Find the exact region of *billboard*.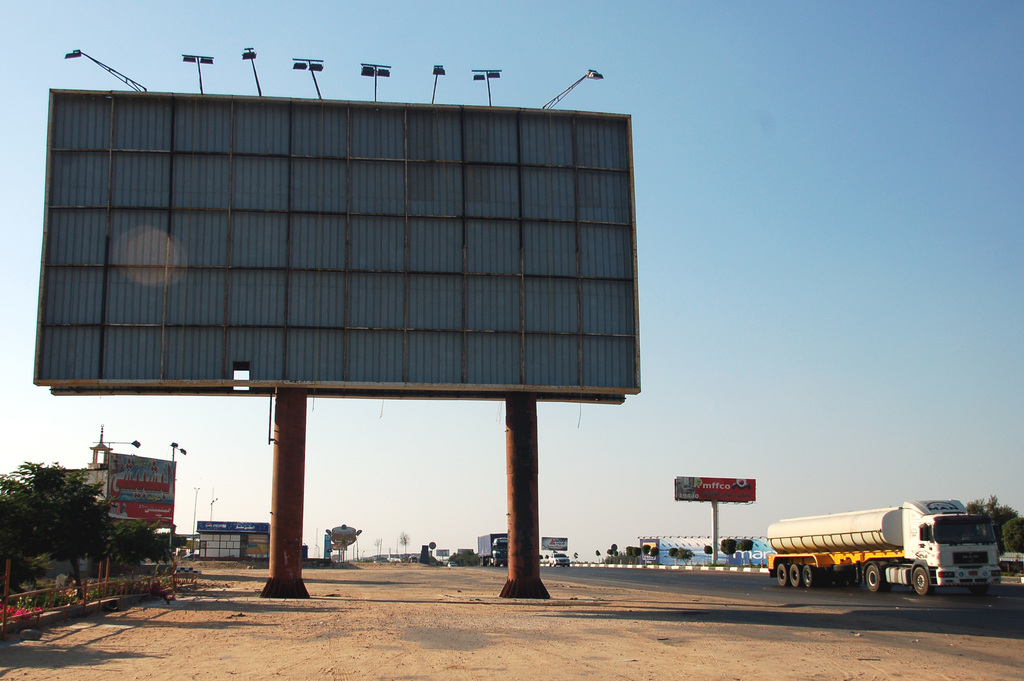
Exact region: <bbox>540, 534, 566, 550</bbox>.
